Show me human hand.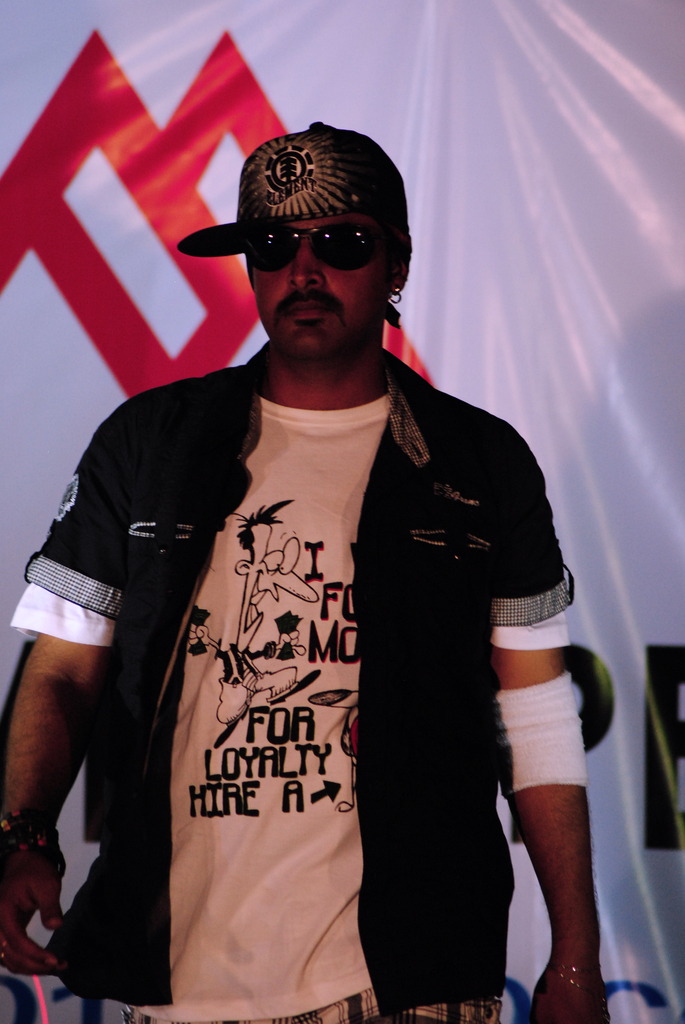
human hand is here: <bbox>530, 964, 615, 1023</bbox>.
